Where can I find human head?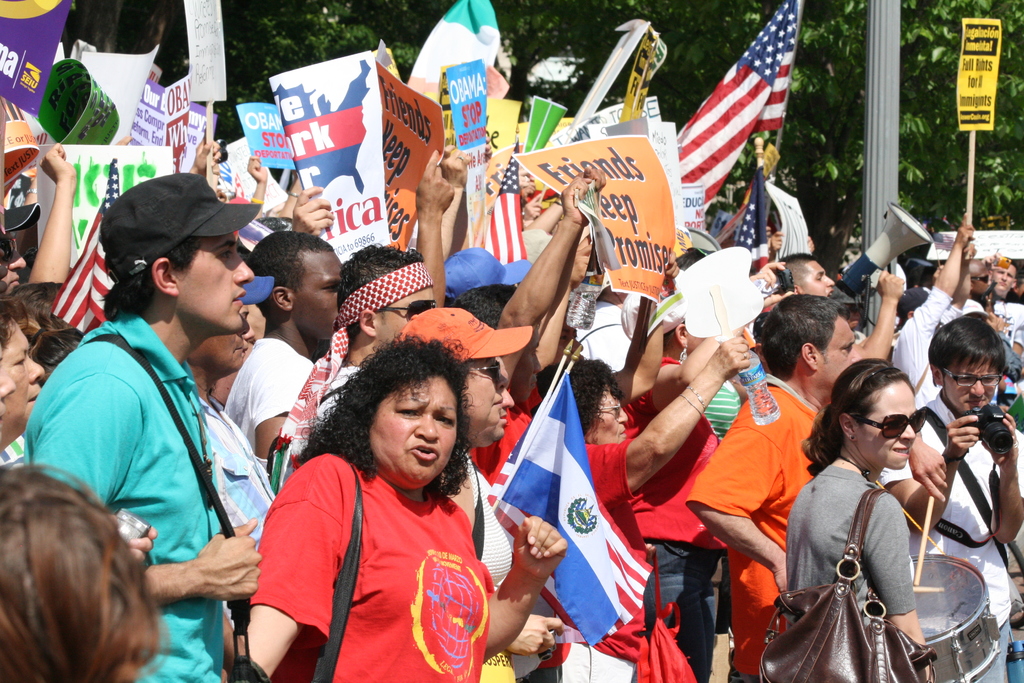
You can find it at (x1=664, y1=321, x2=703, y2=362).
